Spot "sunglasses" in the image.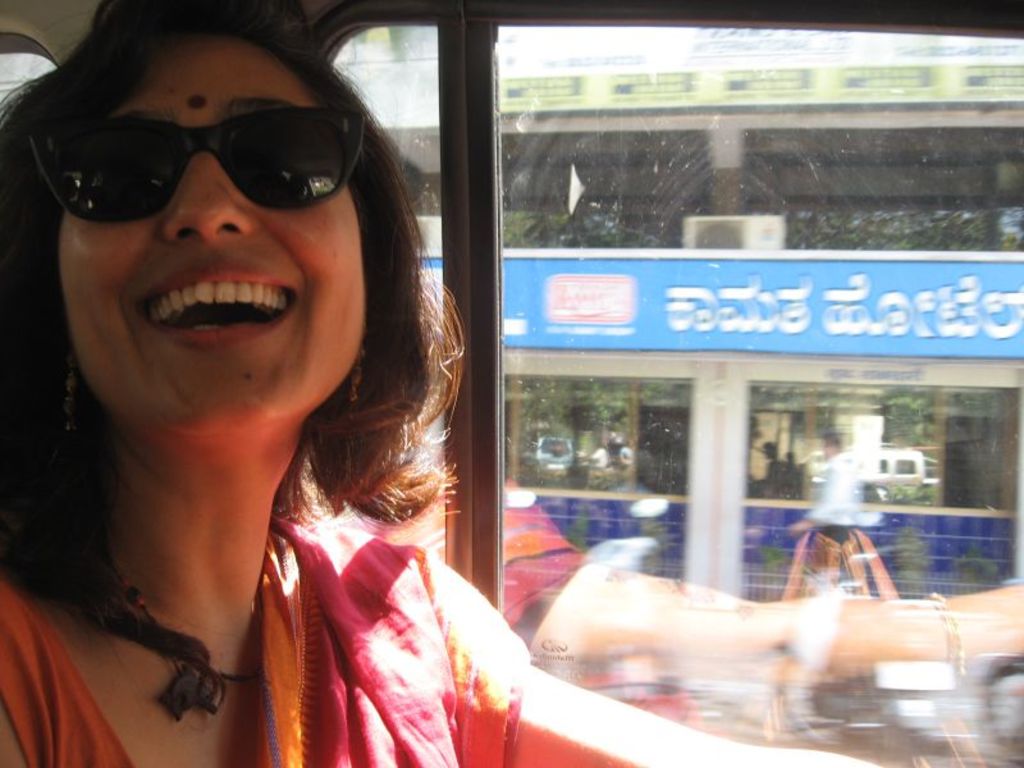
"sunglasses" found at l=27, t=105, r=370, b=224.
